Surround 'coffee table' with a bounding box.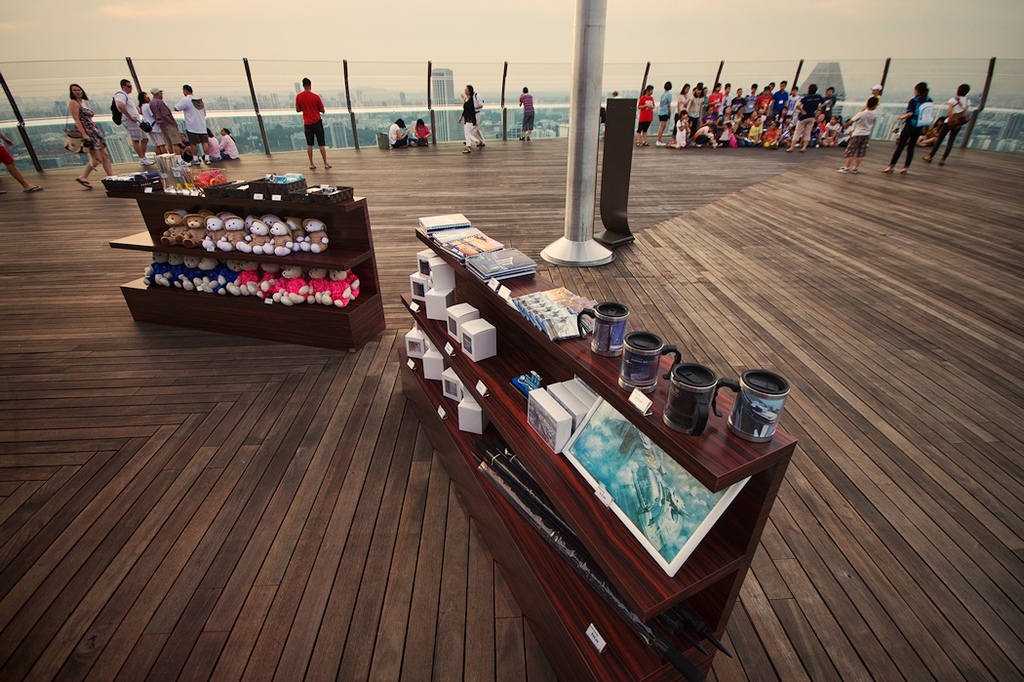
400/214/787/662.
